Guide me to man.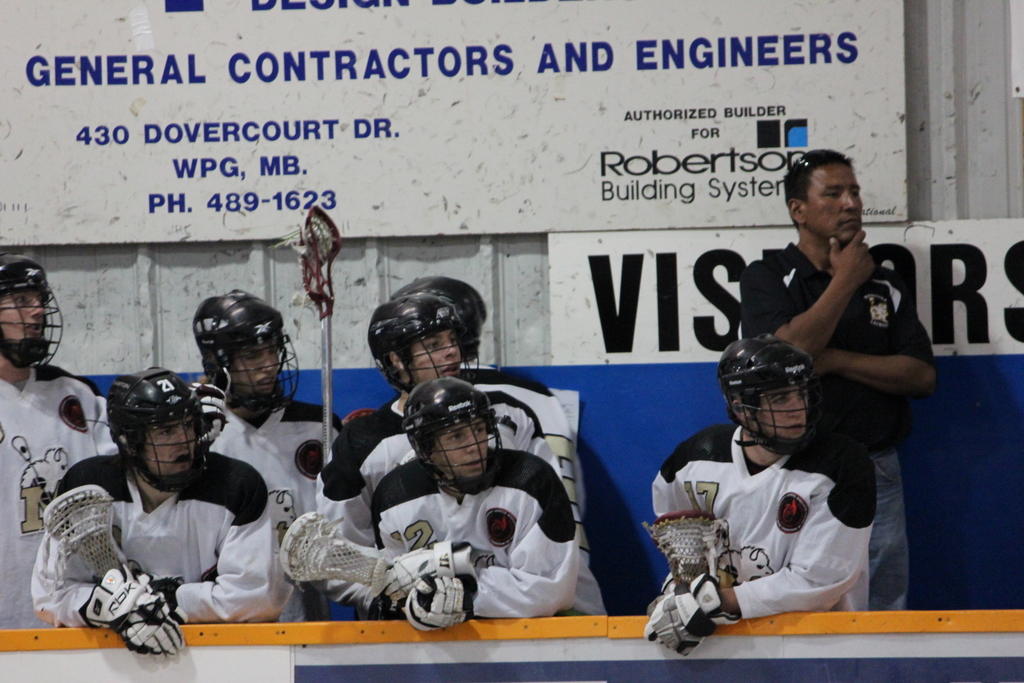
Guidance: 189, 288, 341, 622.
